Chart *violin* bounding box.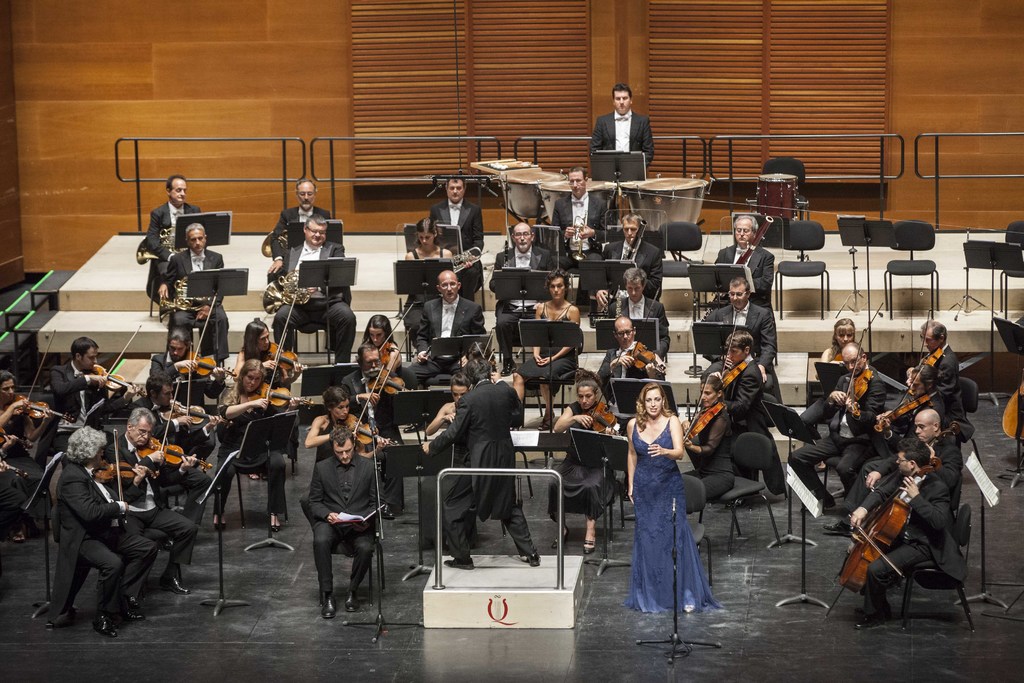
Charted: <bbox>716, 313, 748, 388</bbox>.
